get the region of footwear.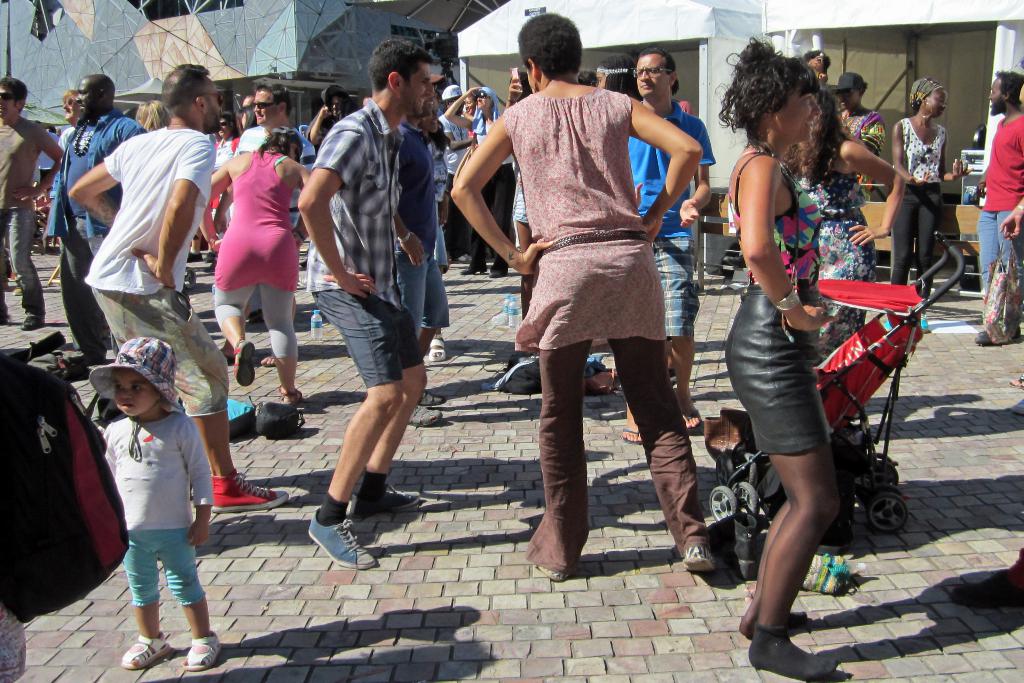
pyautogui.locateOnScreen(114, 632, 166, 673).
